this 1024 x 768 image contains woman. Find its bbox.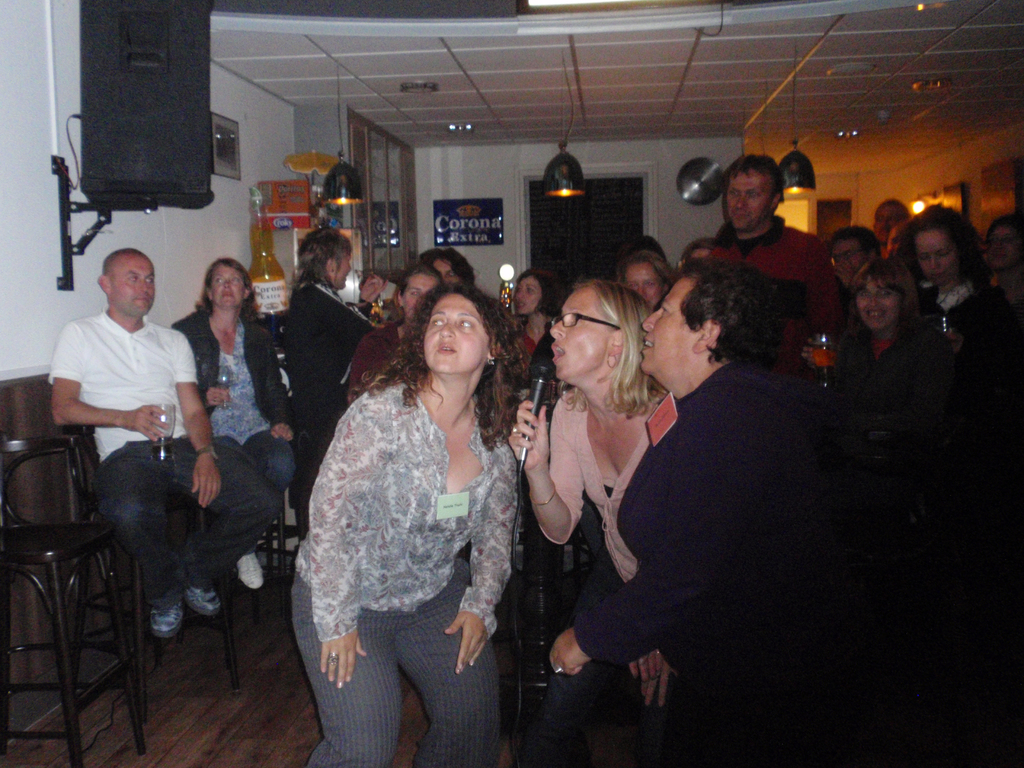
bbox(879, 190, 924, 252).
